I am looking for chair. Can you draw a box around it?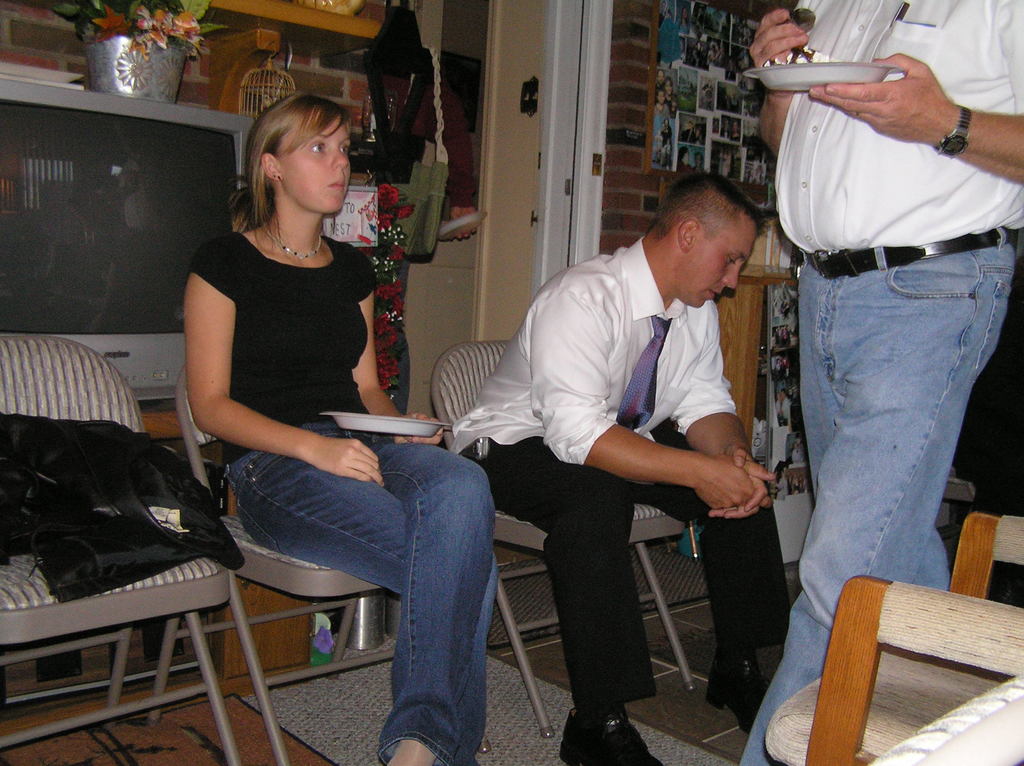
Sure, the bounding box is box=[774, 526, 1023, 753].
